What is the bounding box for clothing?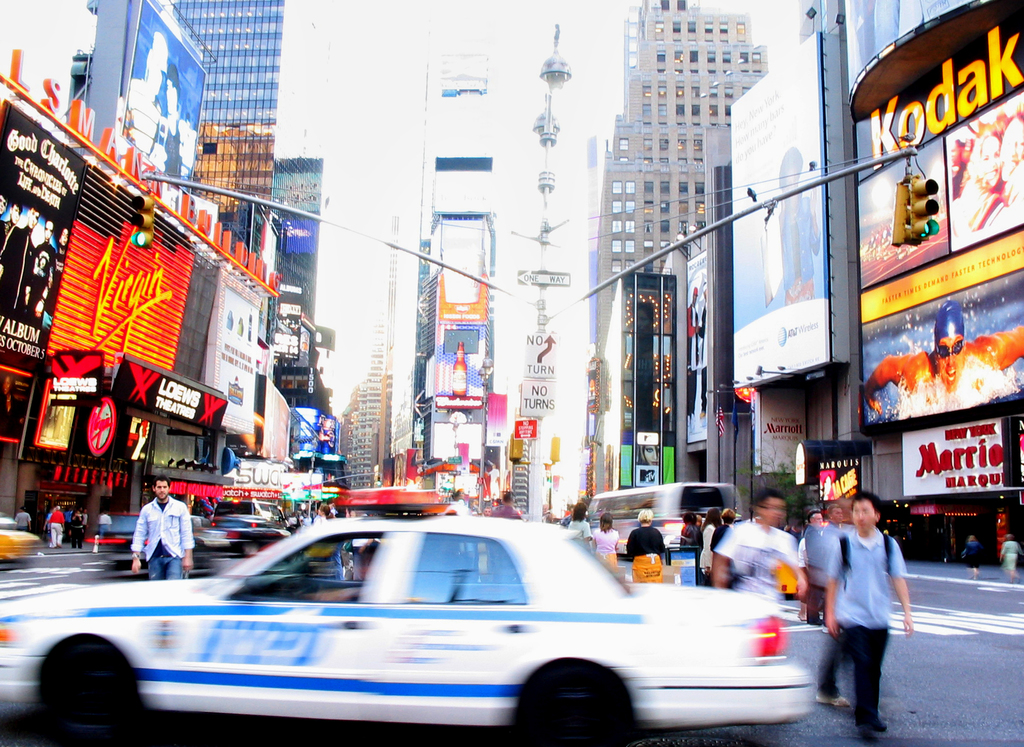
[130,494,195,579].
